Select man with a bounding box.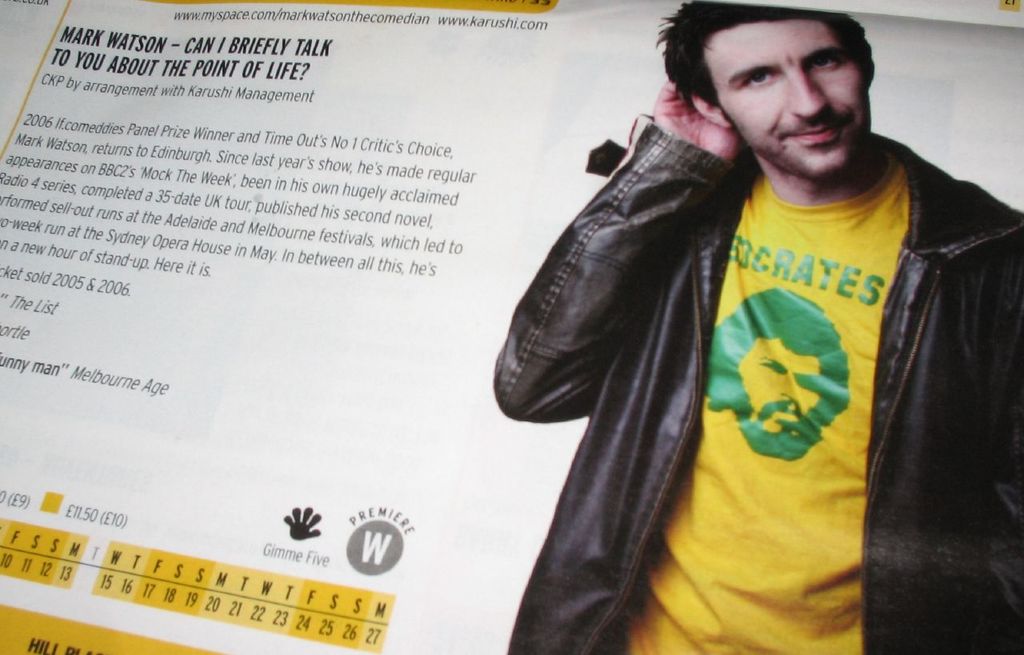
pyautogui.locateOnScreen(448, 2, 998, 629).
